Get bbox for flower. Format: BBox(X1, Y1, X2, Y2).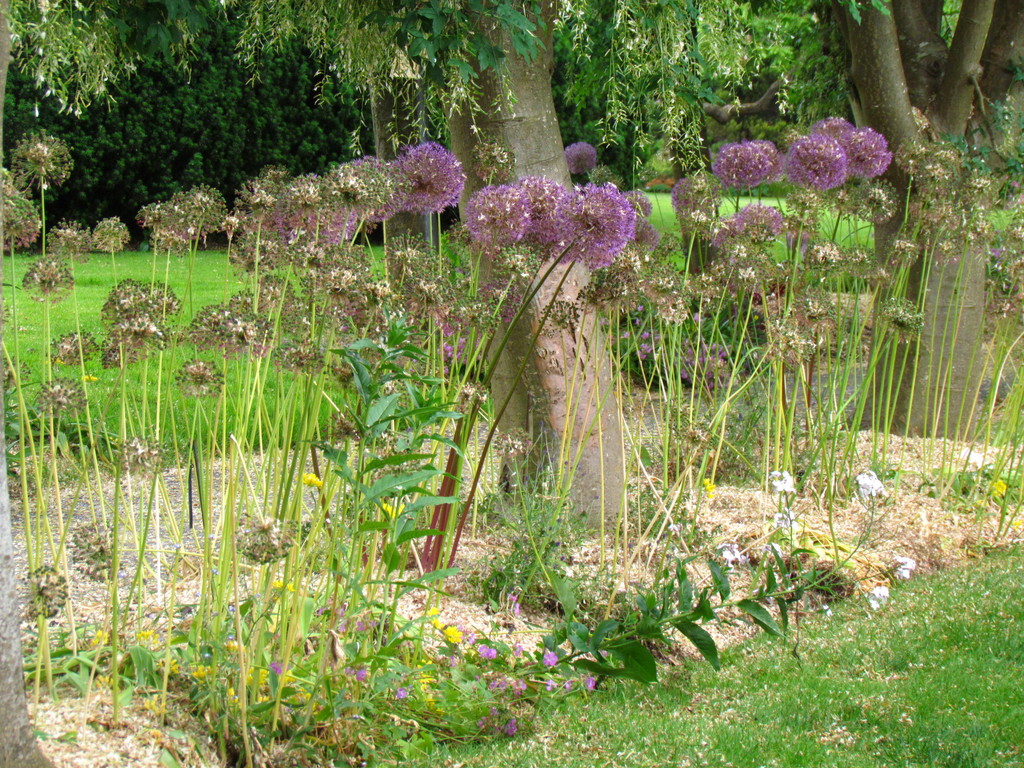
BBox(476, 644, 496, 660).
